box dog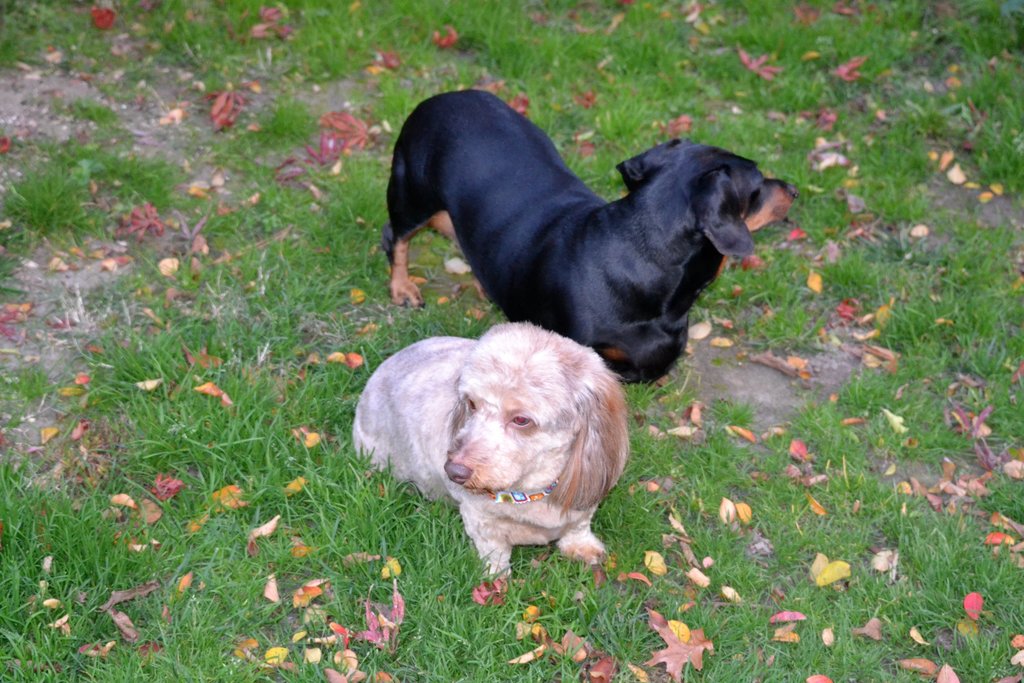
<box>381,89,801,384</box>
